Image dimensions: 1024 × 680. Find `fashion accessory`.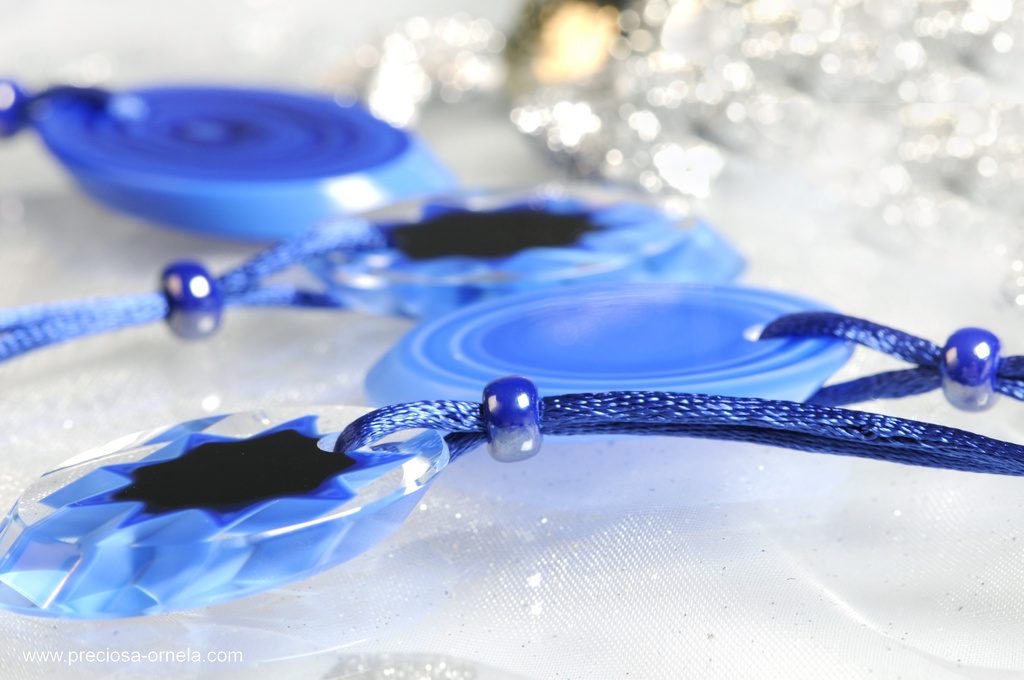
{"x1": 0, "y1": 77, "x2": 456, "y2": 241}.
